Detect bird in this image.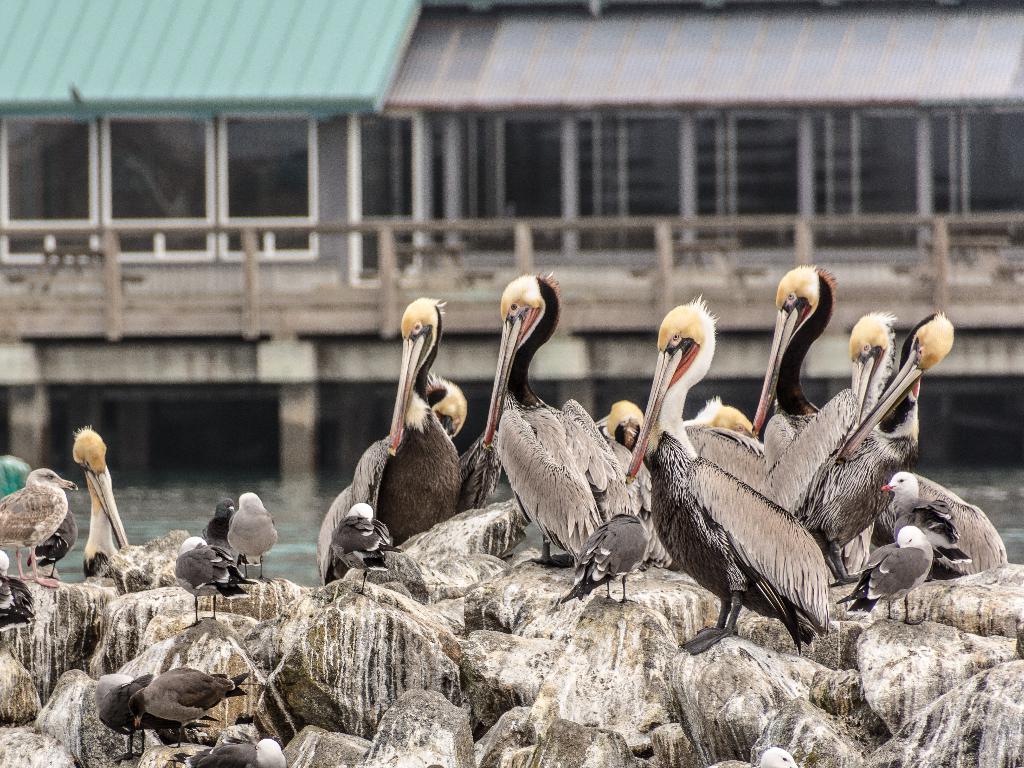
Detection: detection(787, 309, 957, 562).
